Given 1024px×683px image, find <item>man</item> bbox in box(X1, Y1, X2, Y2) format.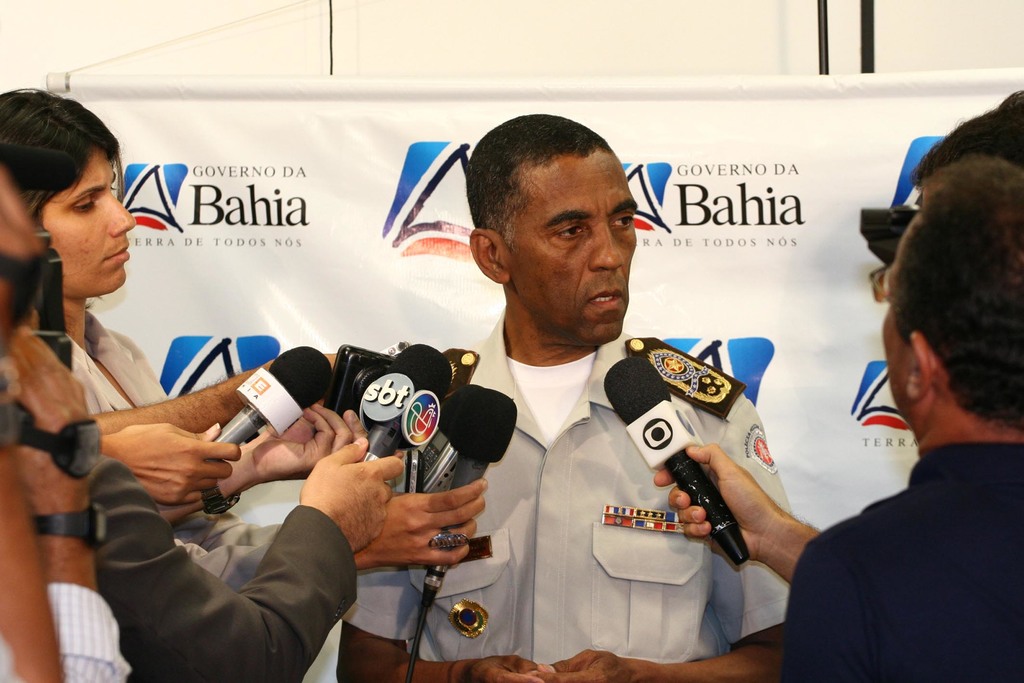
box(779, 154, 1023, 682).
